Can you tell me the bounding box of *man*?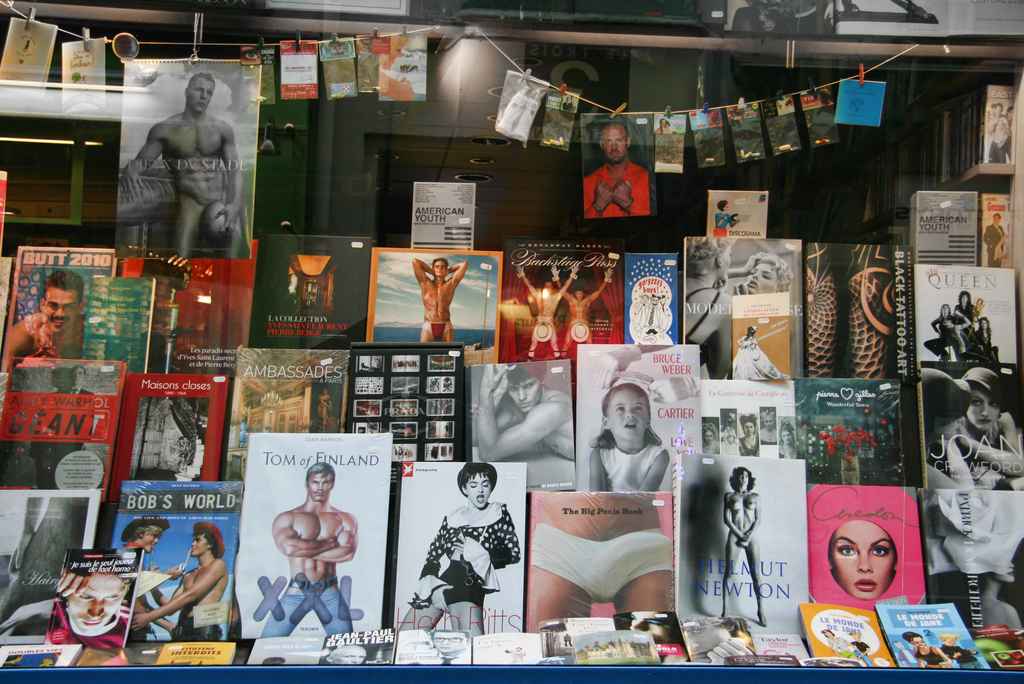
408/257/470/352.
